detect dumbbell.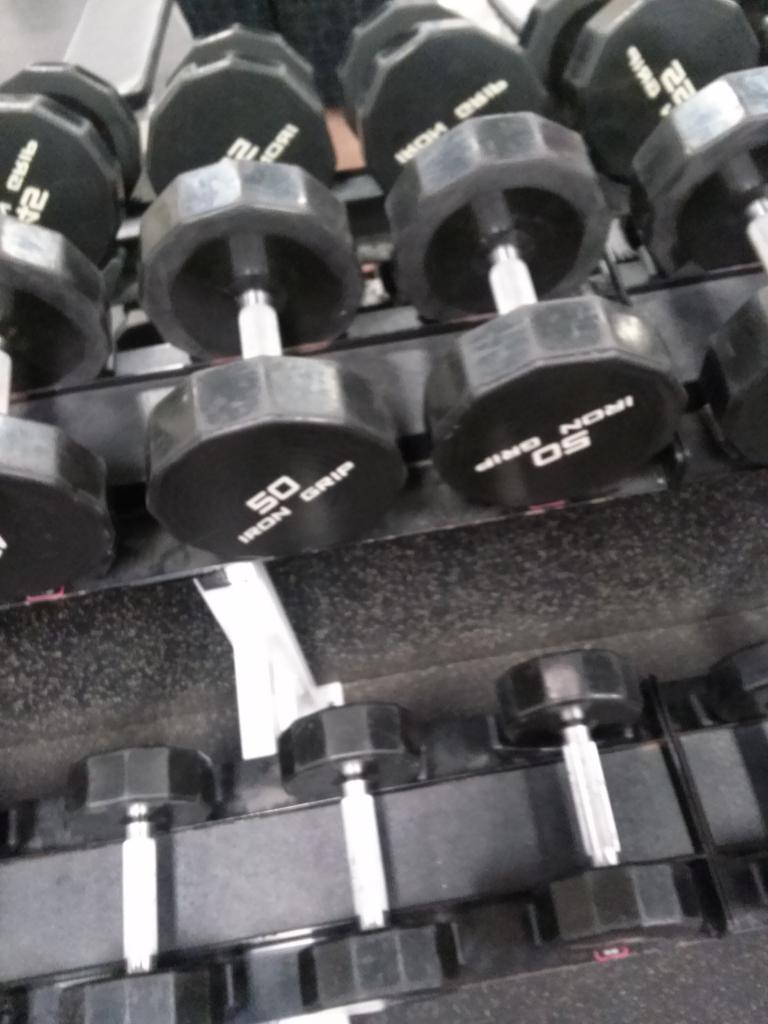
Detected at [381, 111, 698, 509].
